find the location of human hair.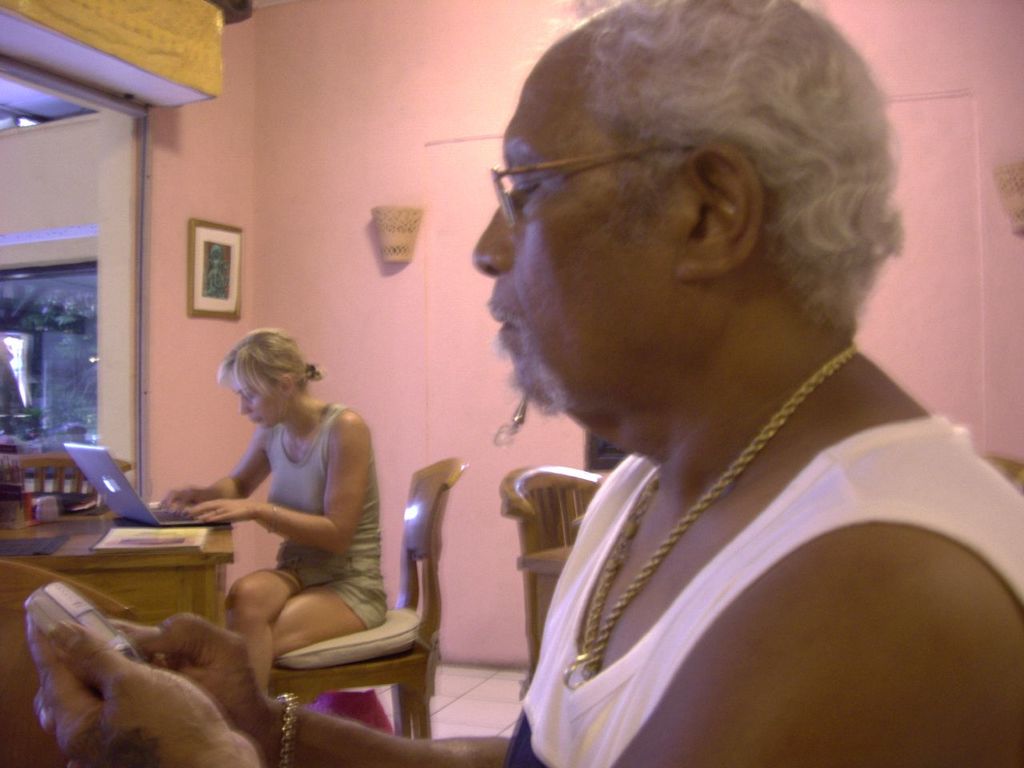
Location: 220:326:322:394.
